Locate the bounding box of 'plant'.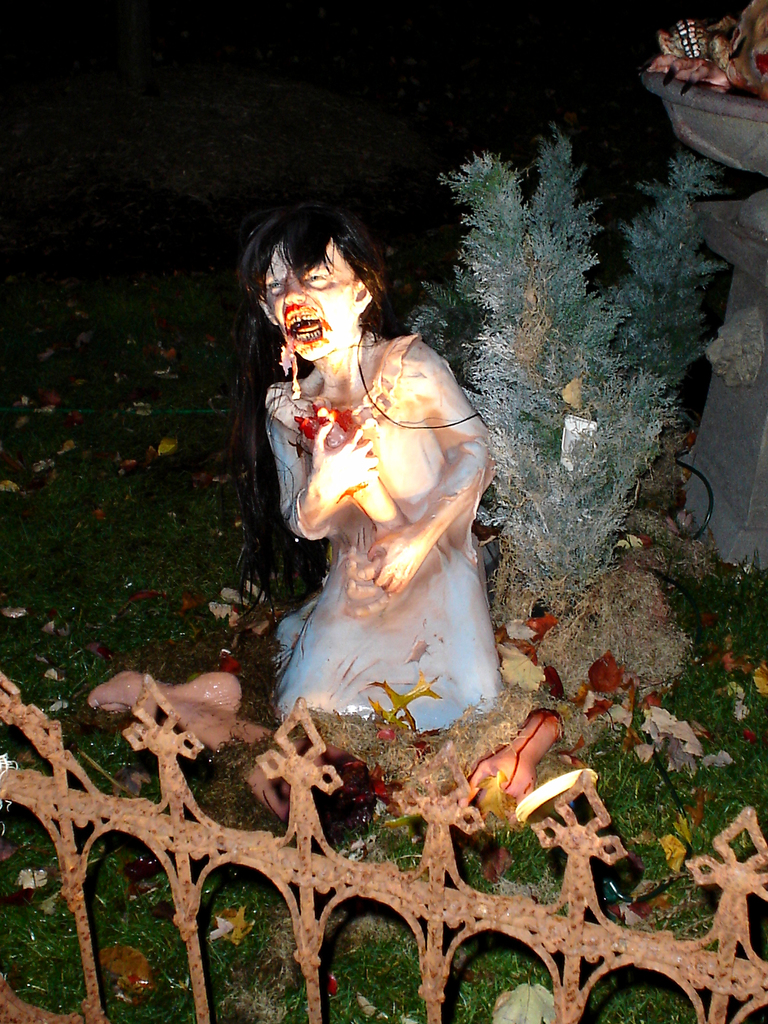
Bounding box: {"left": 411, "top": 124, "right": 737, "bottom": 584}.
